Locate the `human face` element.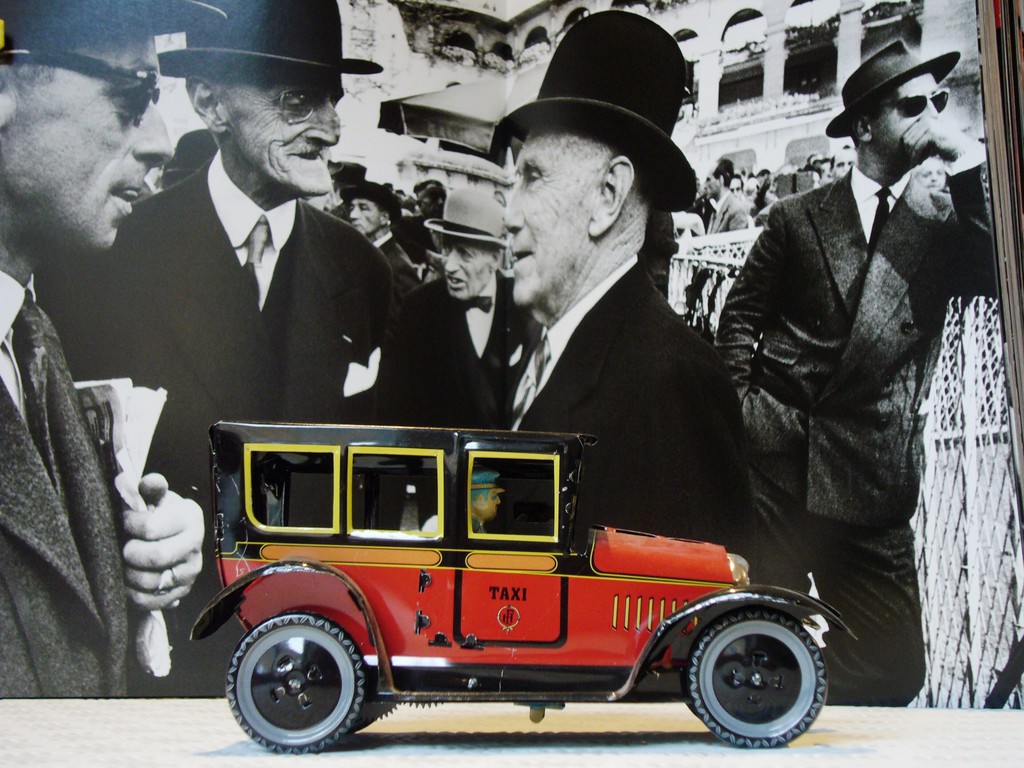
Element bbox: detection(344, 195, 402, 234).
